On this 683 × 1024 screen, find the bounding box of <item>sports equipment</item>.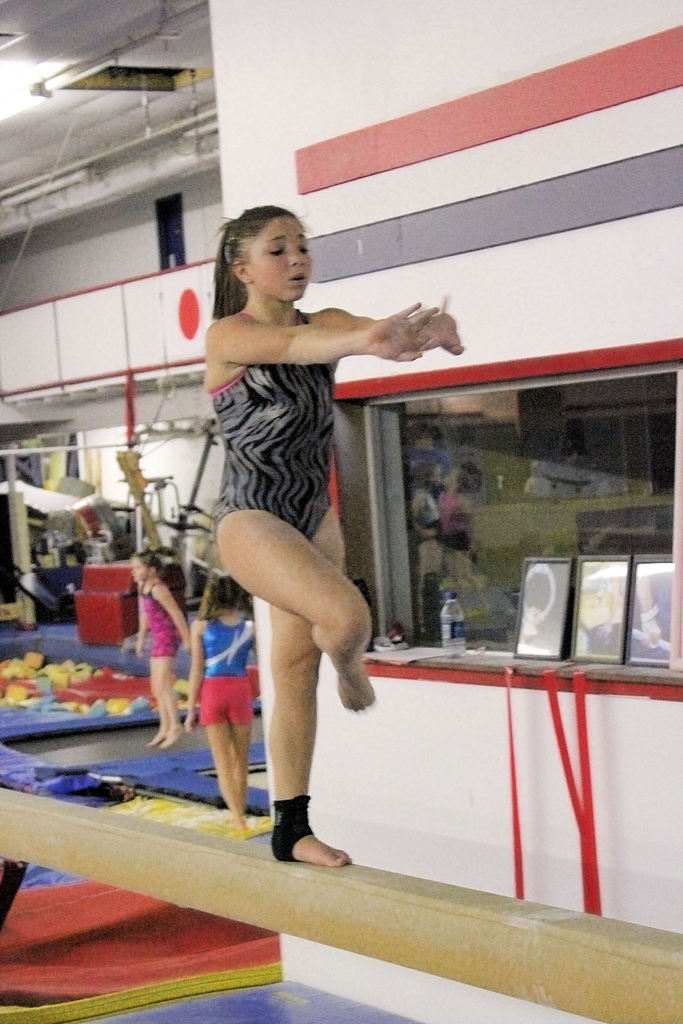
Bounding box: box(197, 617, 255, 724).
